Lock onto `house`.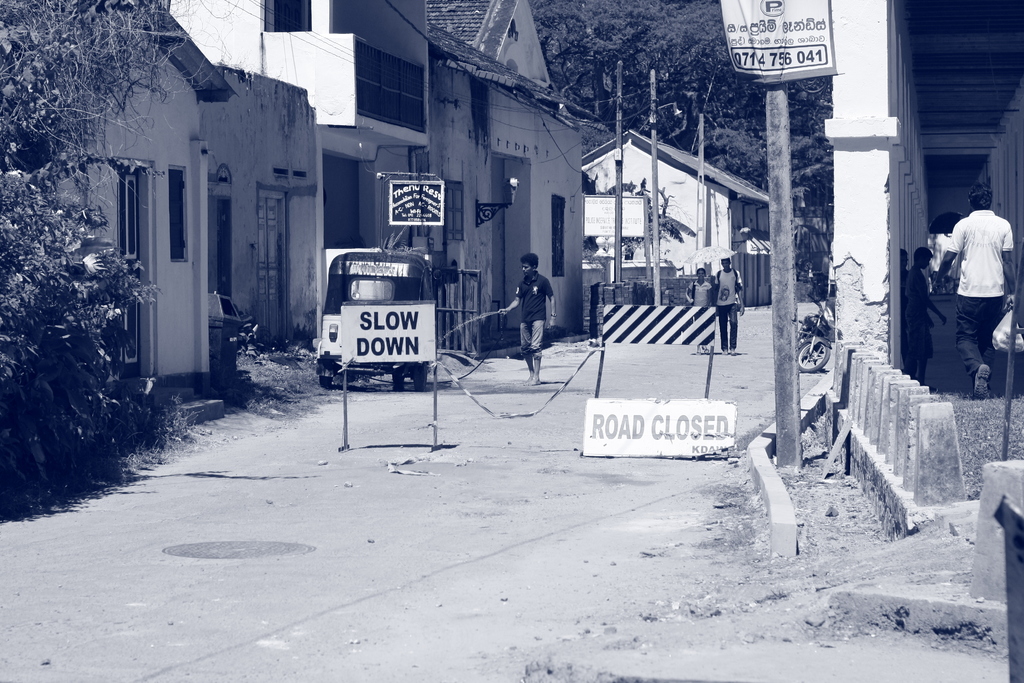
Locked: bbox=(10, 0, 241, 425).
